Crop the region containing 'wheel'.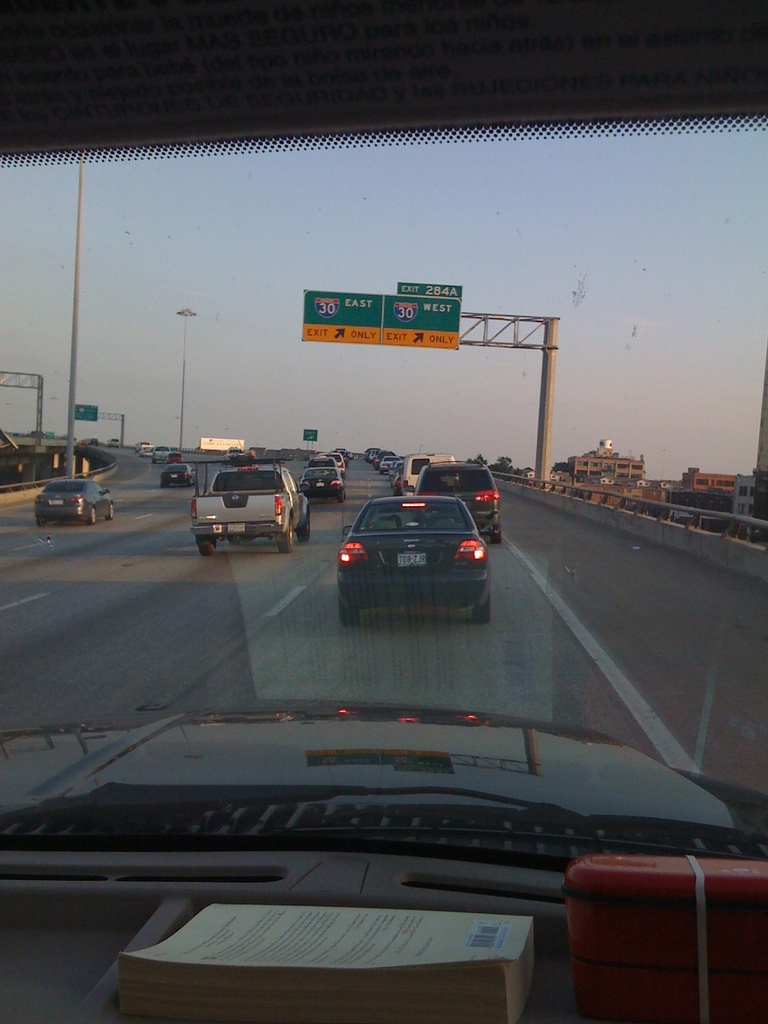
Crop region: bbox(472, 592, 491, 623).
